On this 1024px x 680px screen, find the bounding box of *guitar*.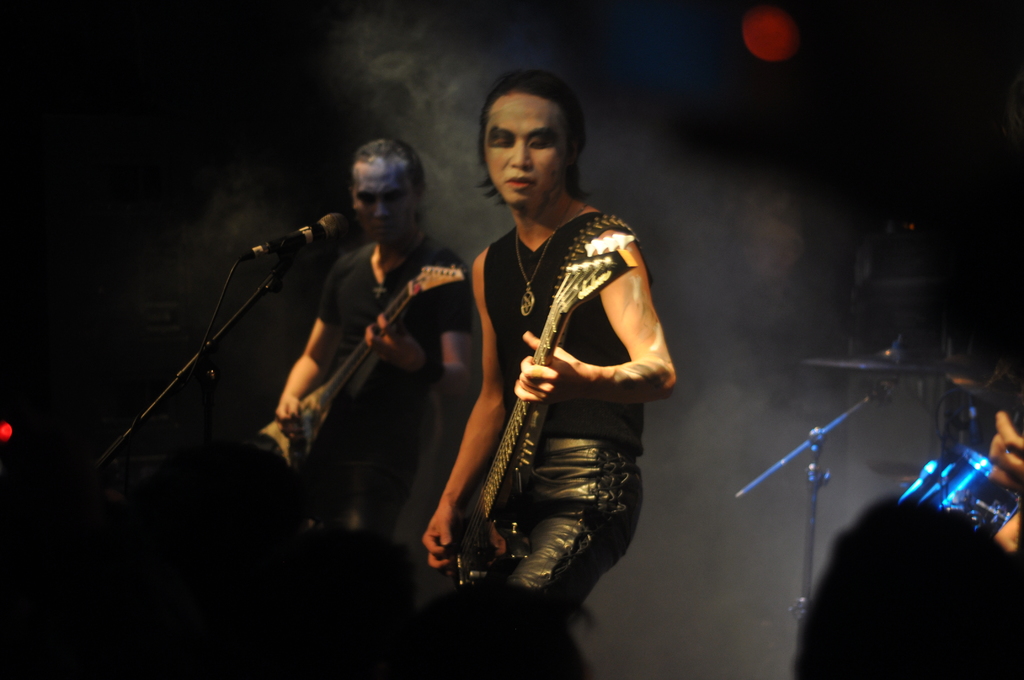
Bounding box: 252,262,461,497.
